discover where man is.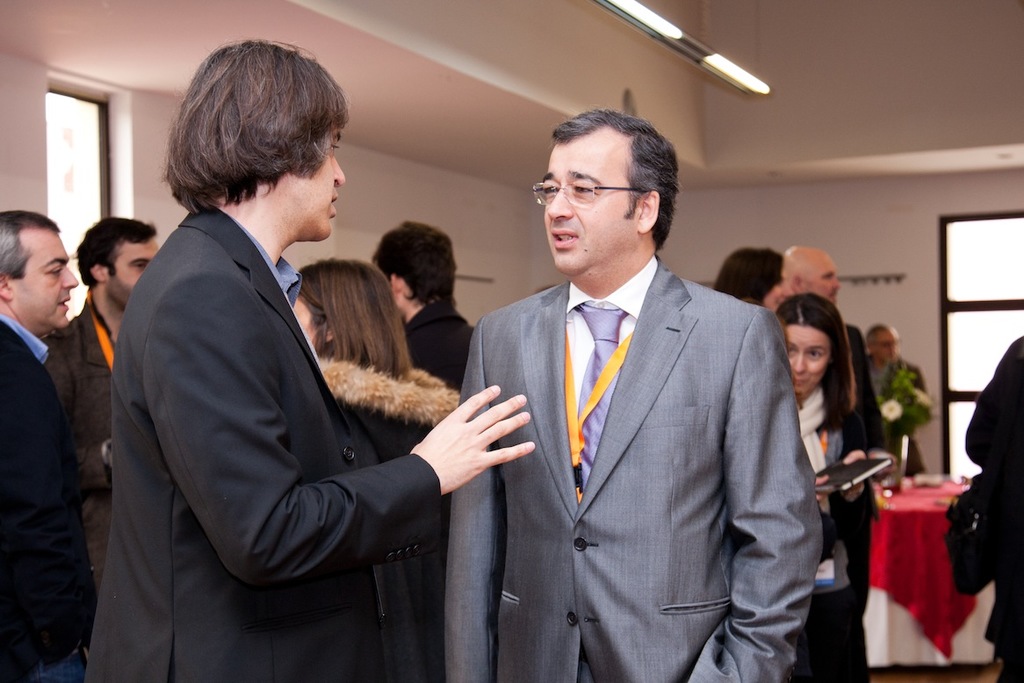
Discovered at <box>40,213,159,601</box>.
